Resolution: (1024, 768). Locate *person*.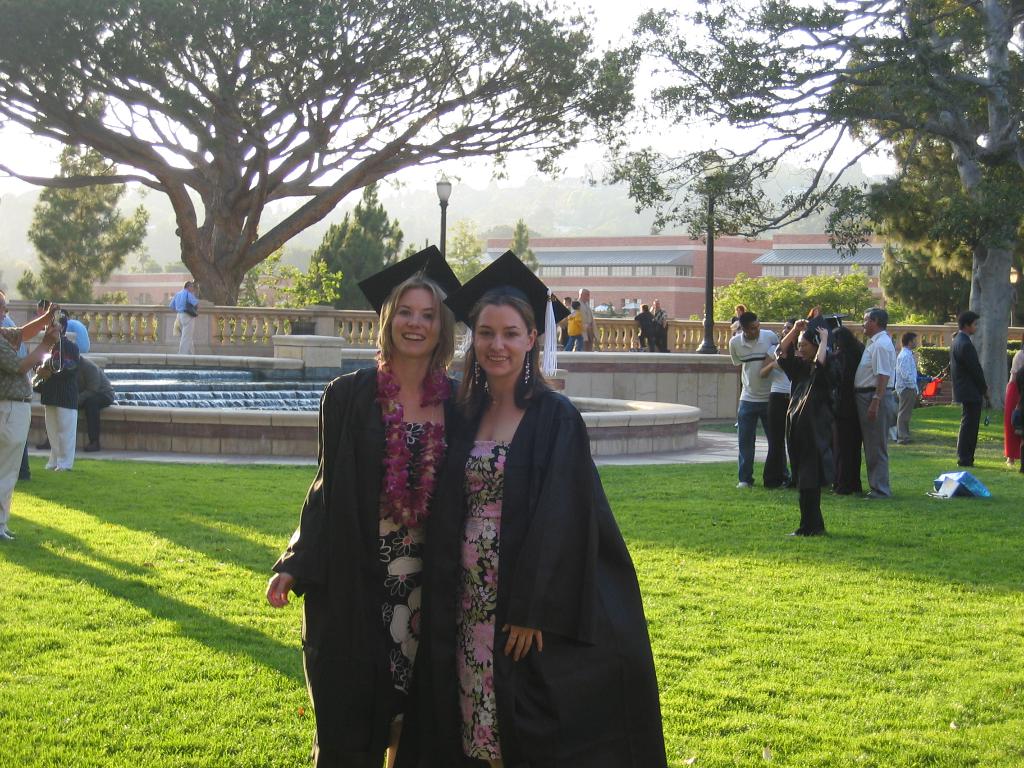
164:282:200:352.
